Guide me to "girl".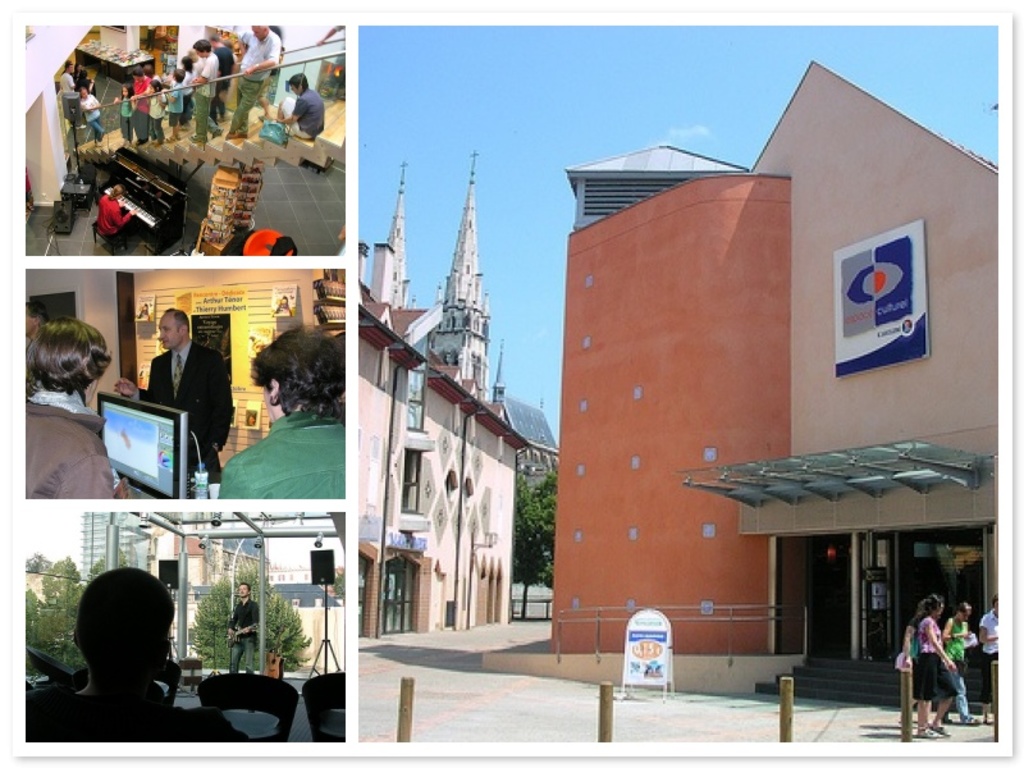
Guidance: [114,82,138,150].
